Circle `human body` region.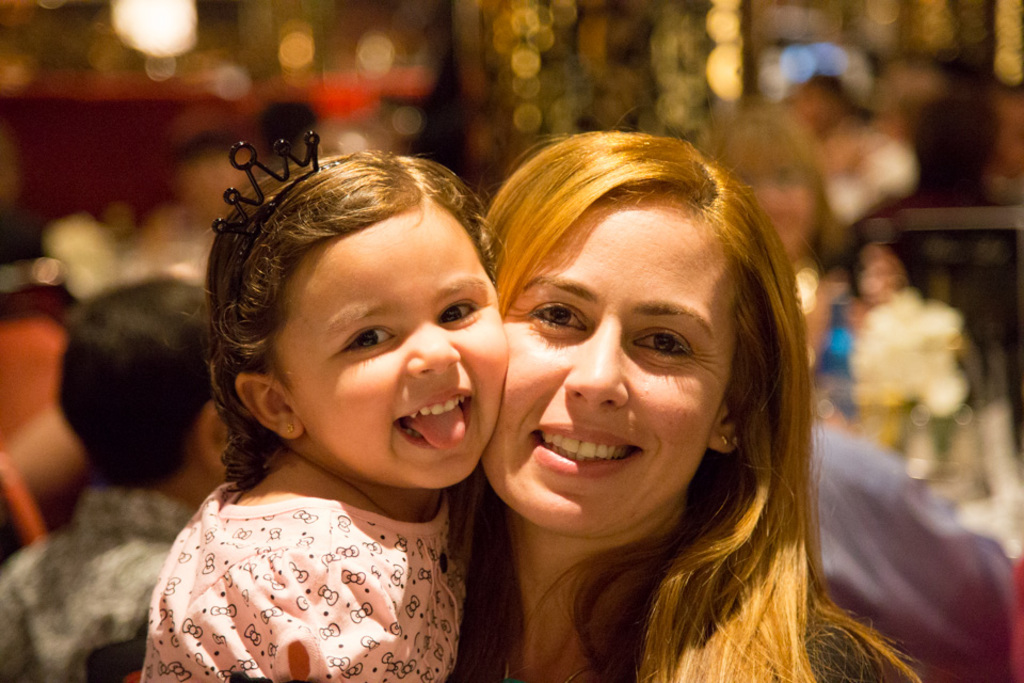
Region: [0,279,242,682].
